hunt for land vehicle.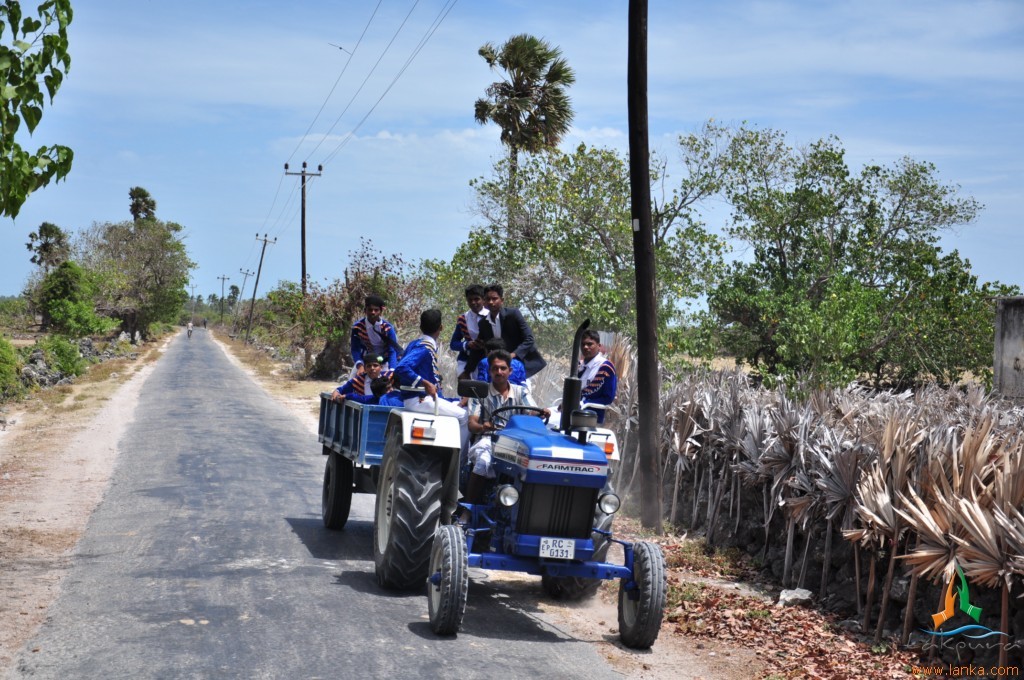
Hunted down at box(331, 350, 627, 643).
